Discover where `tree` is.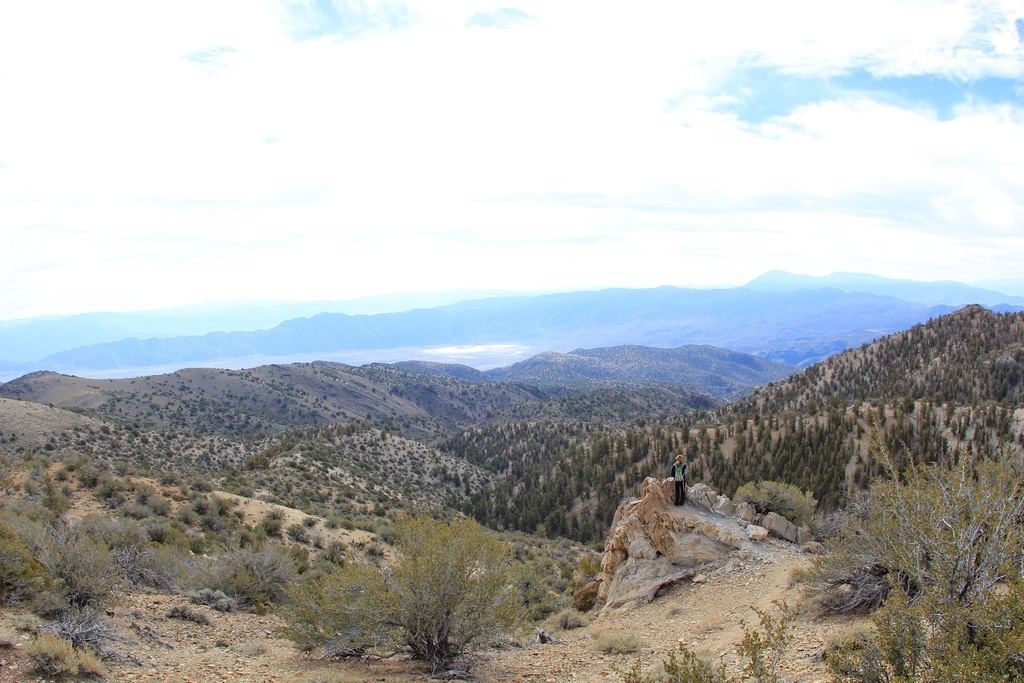
Discovered at bbox=(604, 464, 615, 481).
